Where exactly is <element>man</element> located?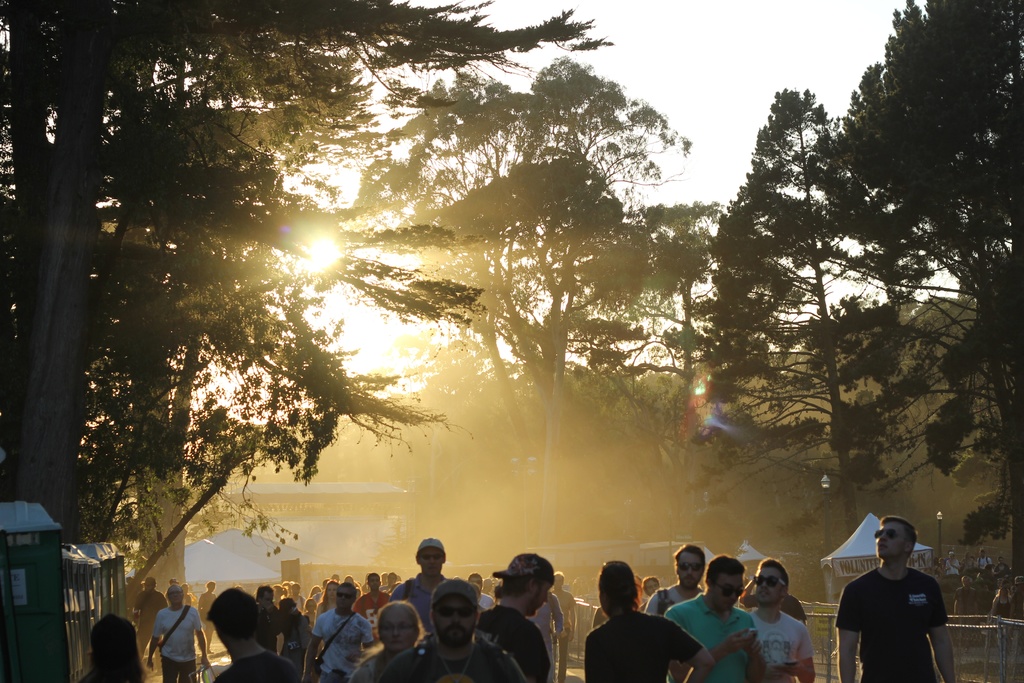
Its bounding box is x1=310, y1=580, x2=379, y2=682.
